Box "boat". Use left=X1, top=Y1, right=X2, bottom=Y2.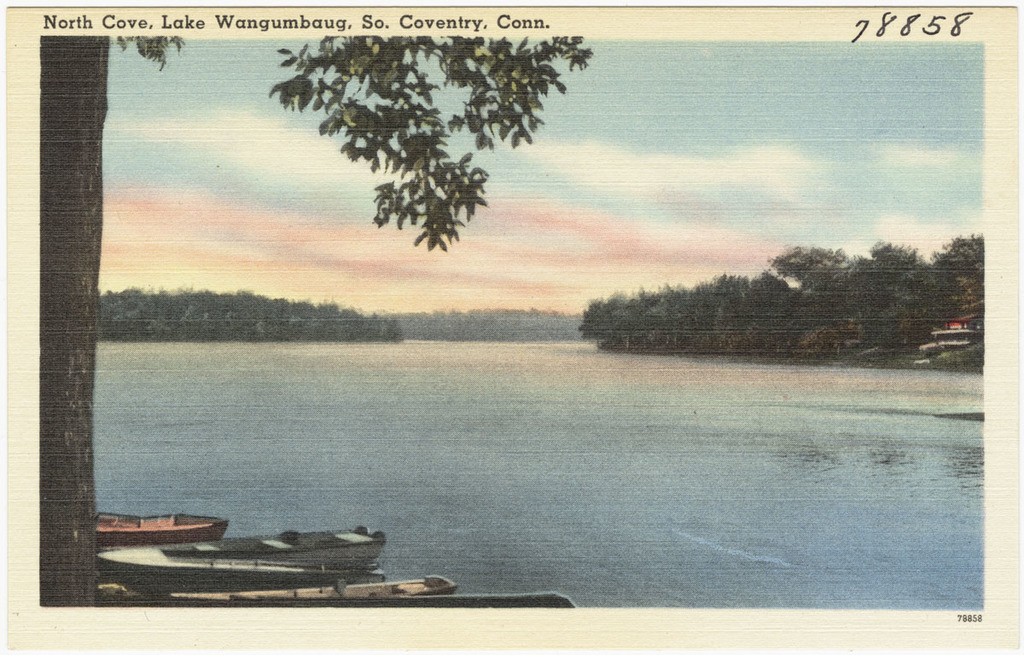
left=72, top=513, right=456, bottom=592.
